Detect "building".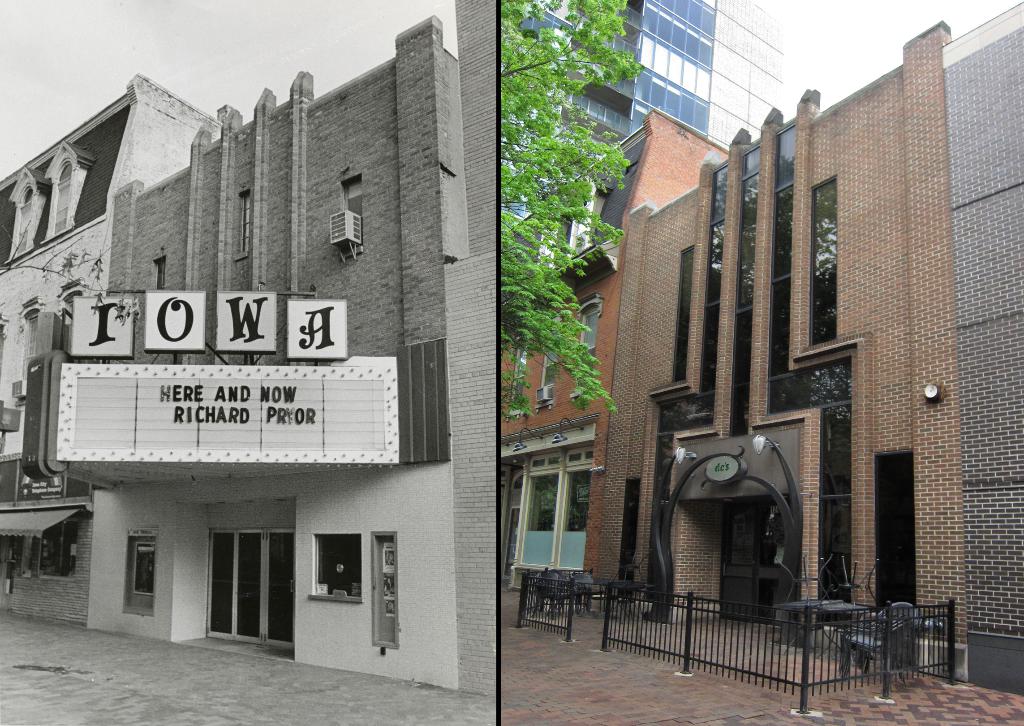
Detected at x1=501, y1=0, x2=1023, y2=699.
